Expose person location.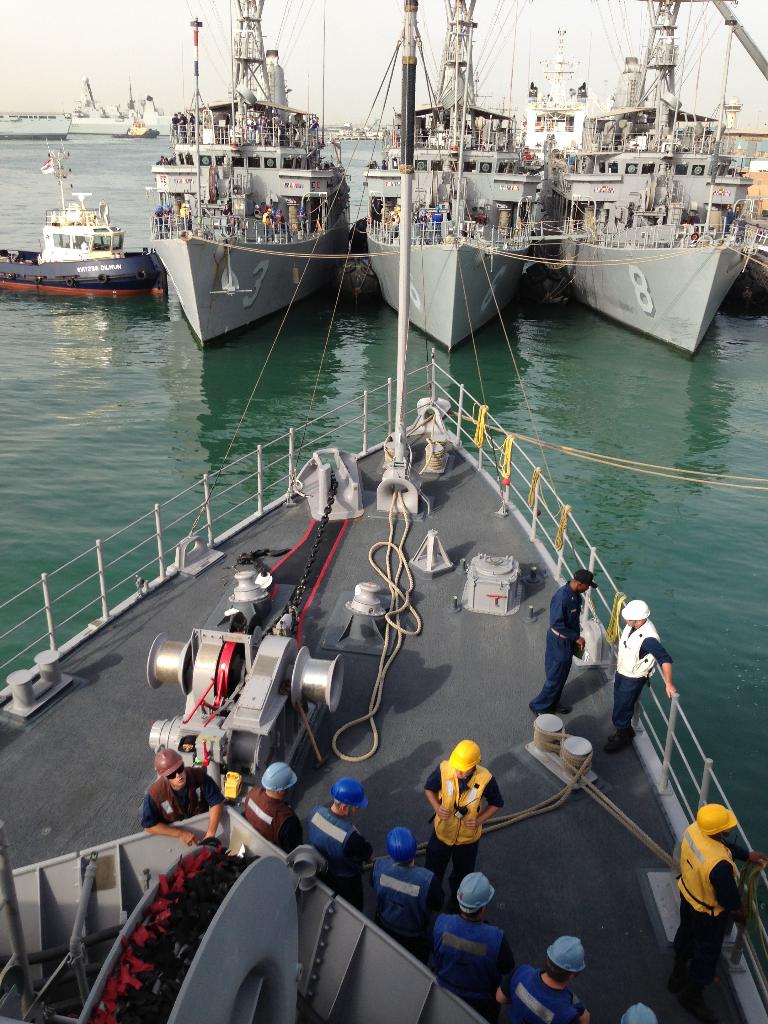
Exposed at locate(295, 207, 307, 232).
